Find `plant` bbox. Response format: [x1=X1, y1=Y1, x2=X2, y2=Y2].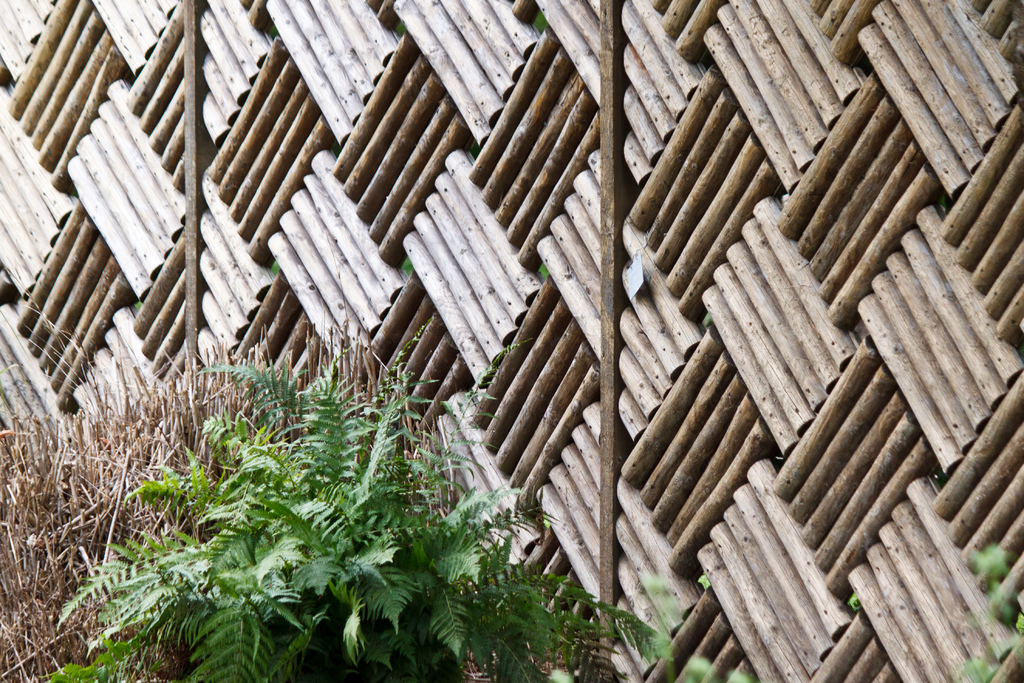
[x1=68, y1=330, x2=548, y2=667].
